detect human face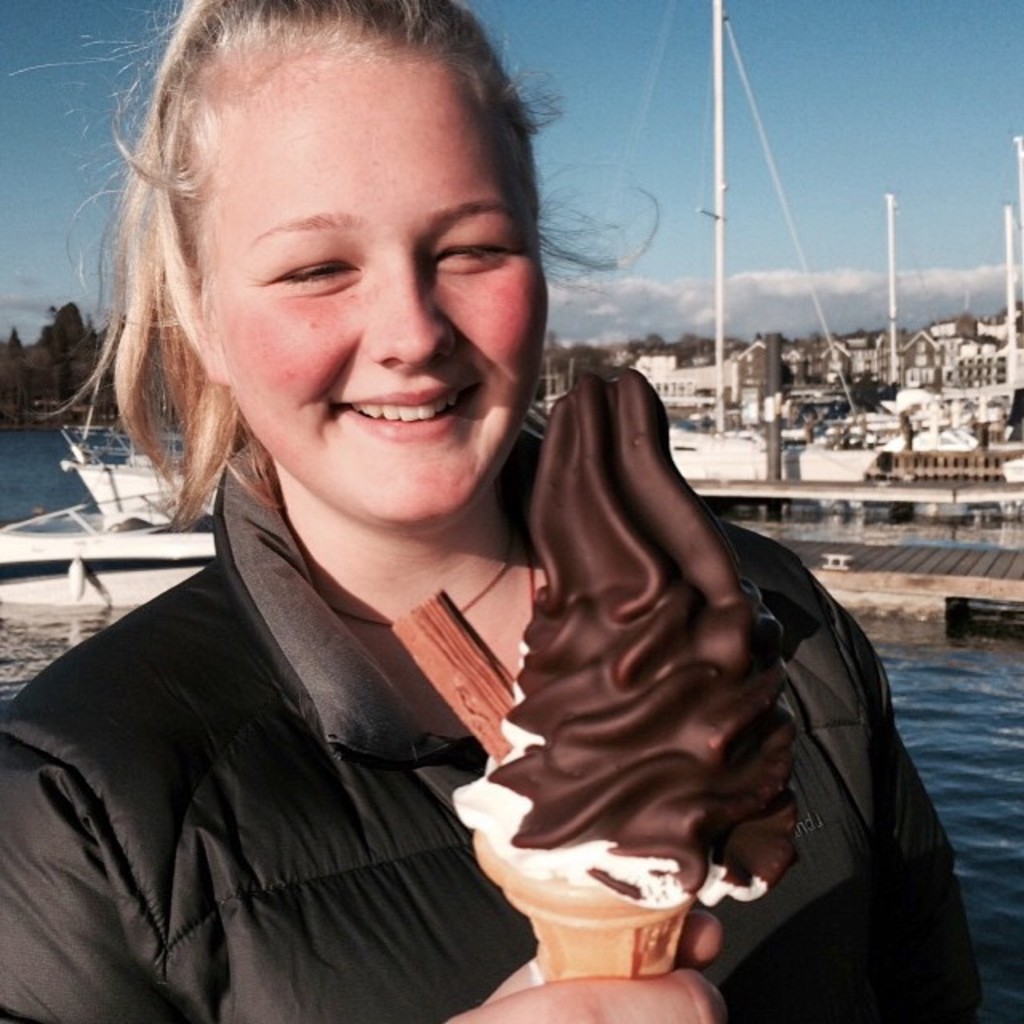
157,70,546,514
